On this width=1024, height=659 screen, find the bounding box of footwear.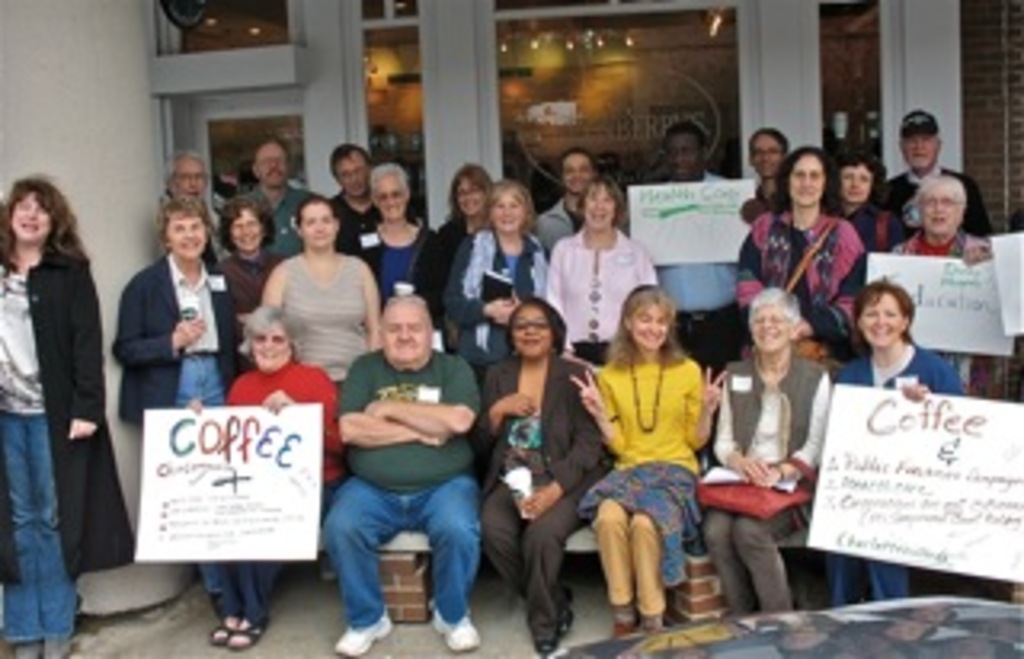
Bounding box: bbox=[560, 605, 563, 633].
